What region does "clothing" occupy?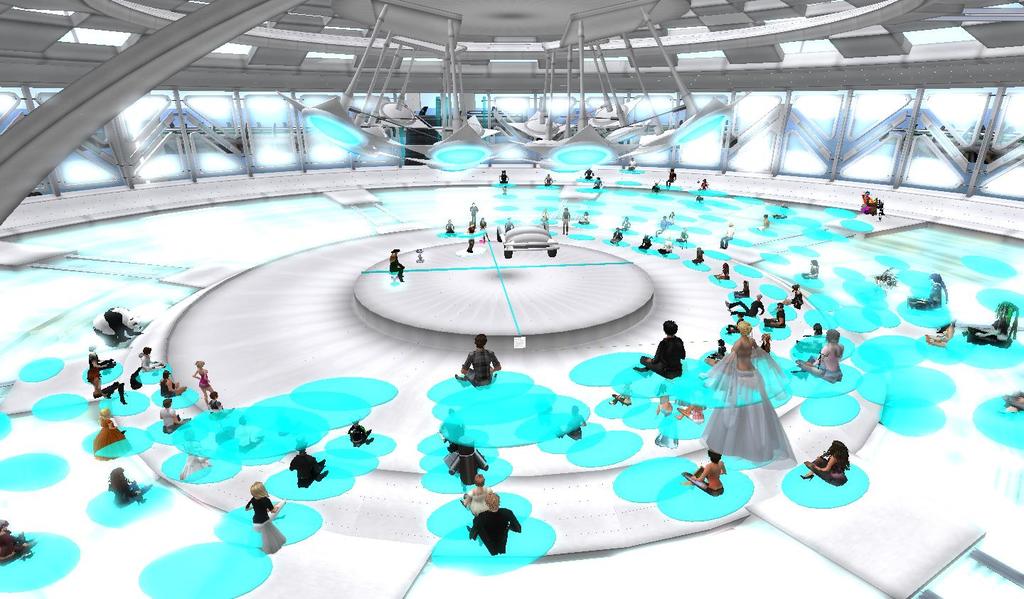
684:458:722:494.
